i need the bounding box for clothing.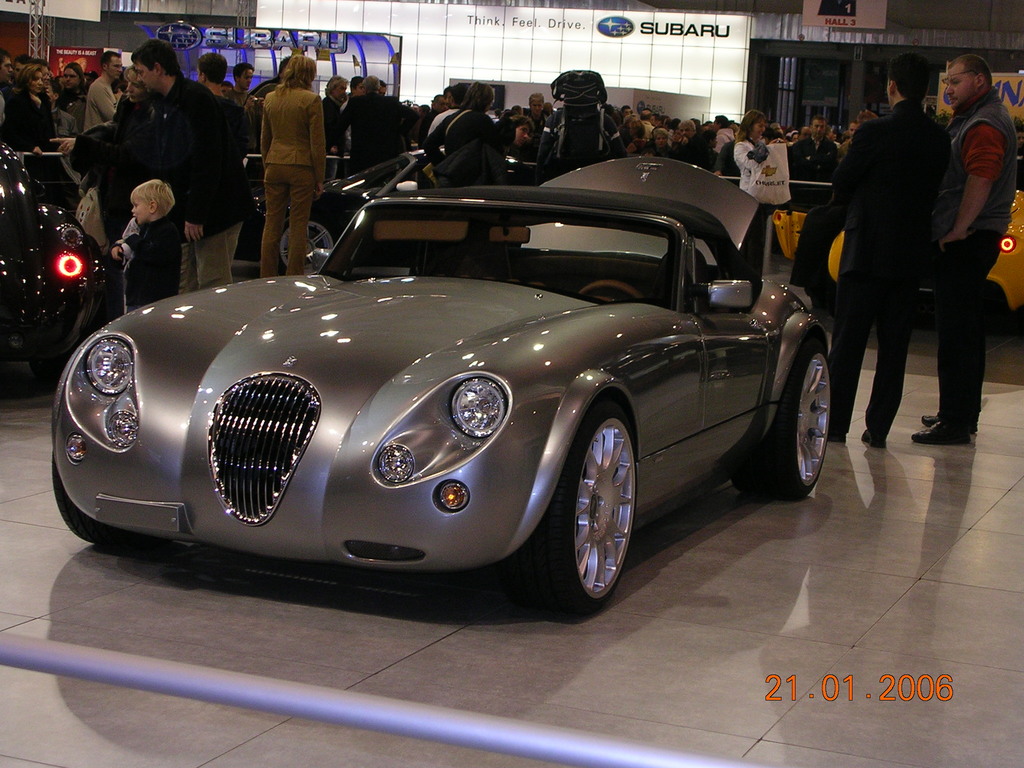
Here it is: <box>721,135,746,184</box>.
